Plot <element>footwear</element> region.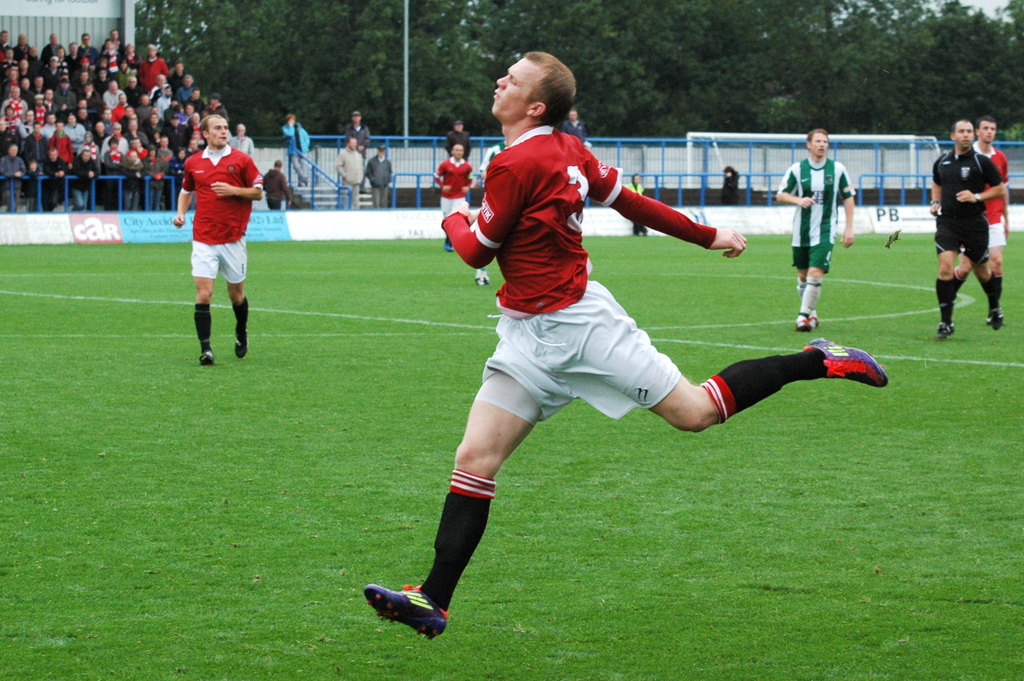
Plotted at {"x1": 473, "y1": 270, "x2": 490, "y2": 287}.
